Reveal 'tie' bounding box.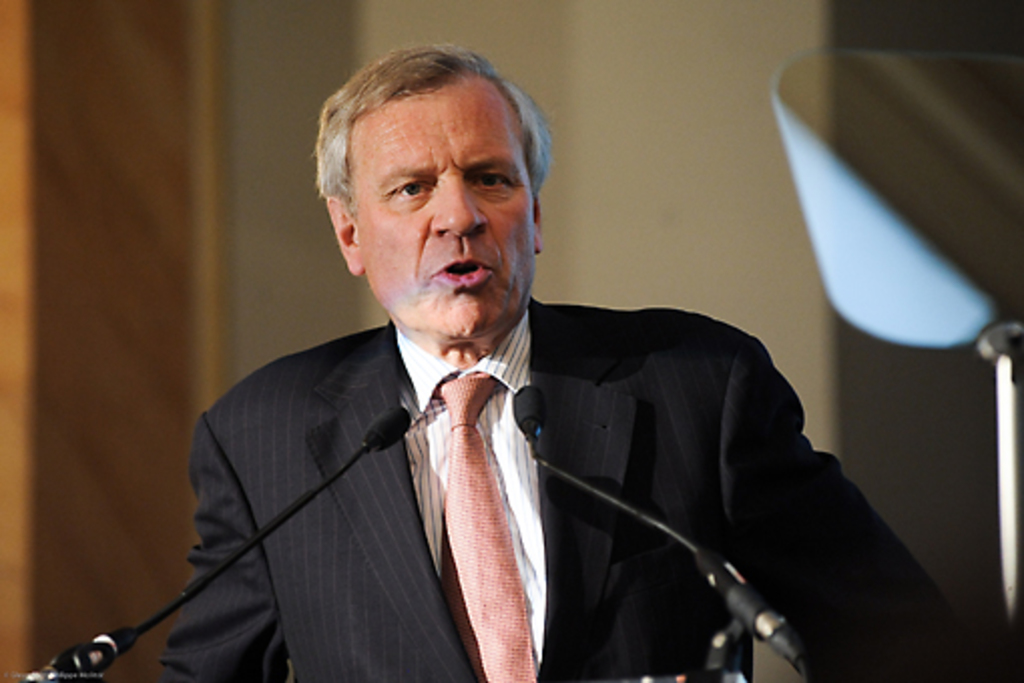
Revealed: x1=440 y1=380 x2=530 y2=681.
